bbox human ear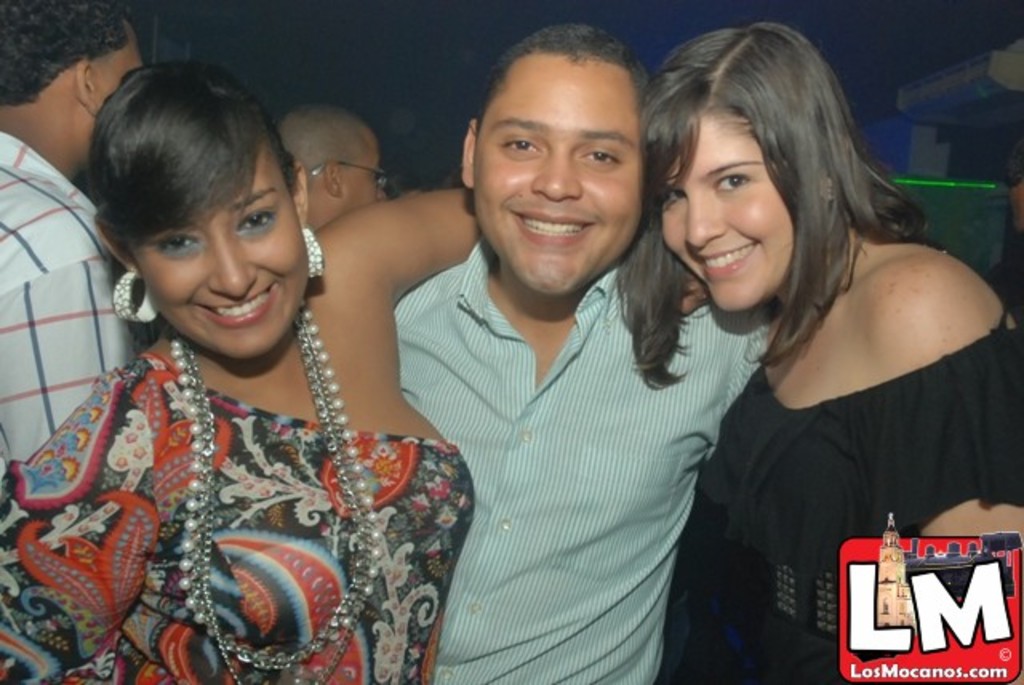
459:118:477:184
